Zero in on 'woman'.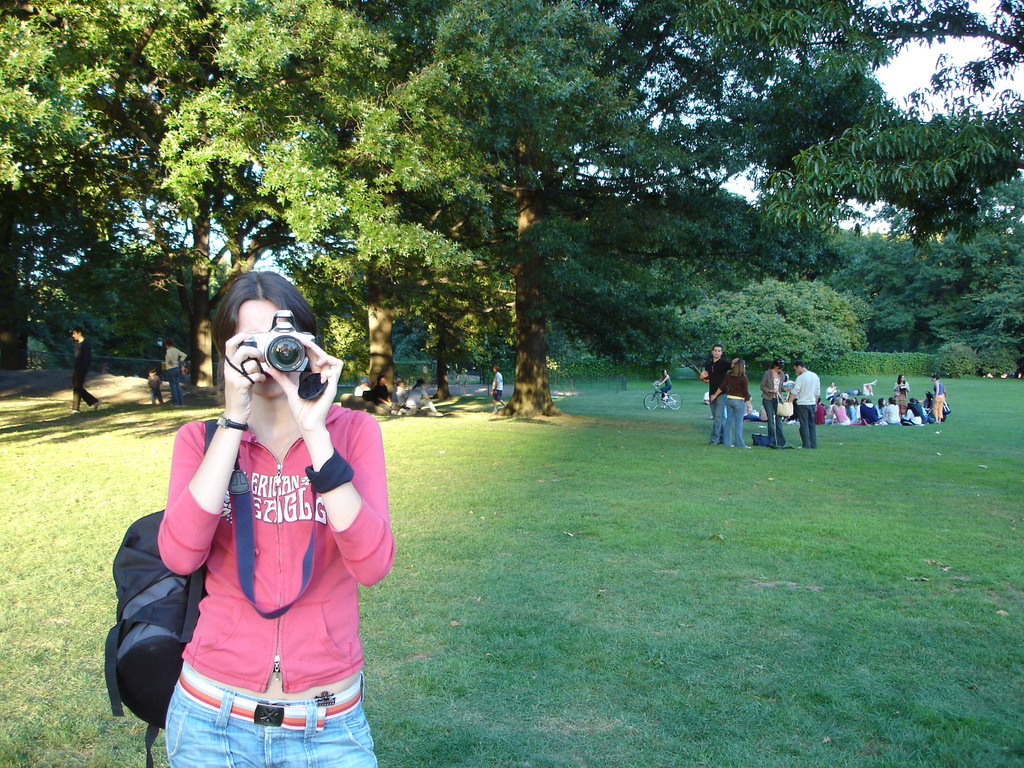
Zeroed in: 757 358 790 449.
